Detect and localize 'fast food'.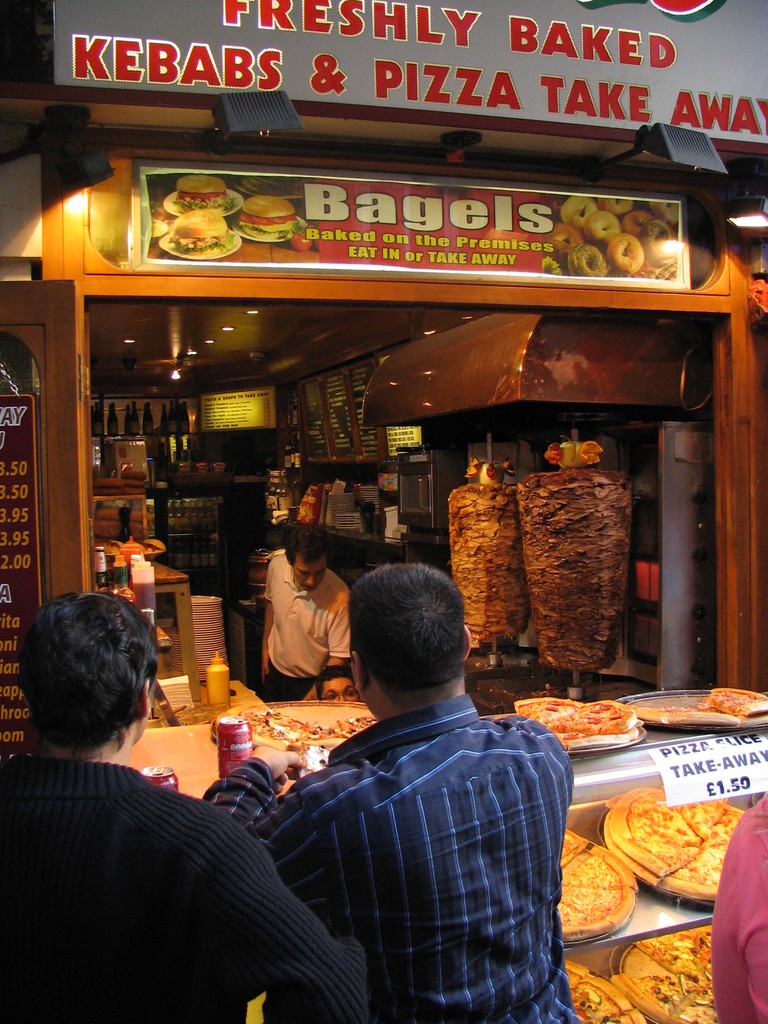
Localized at box(514, 692, 633, 755).
